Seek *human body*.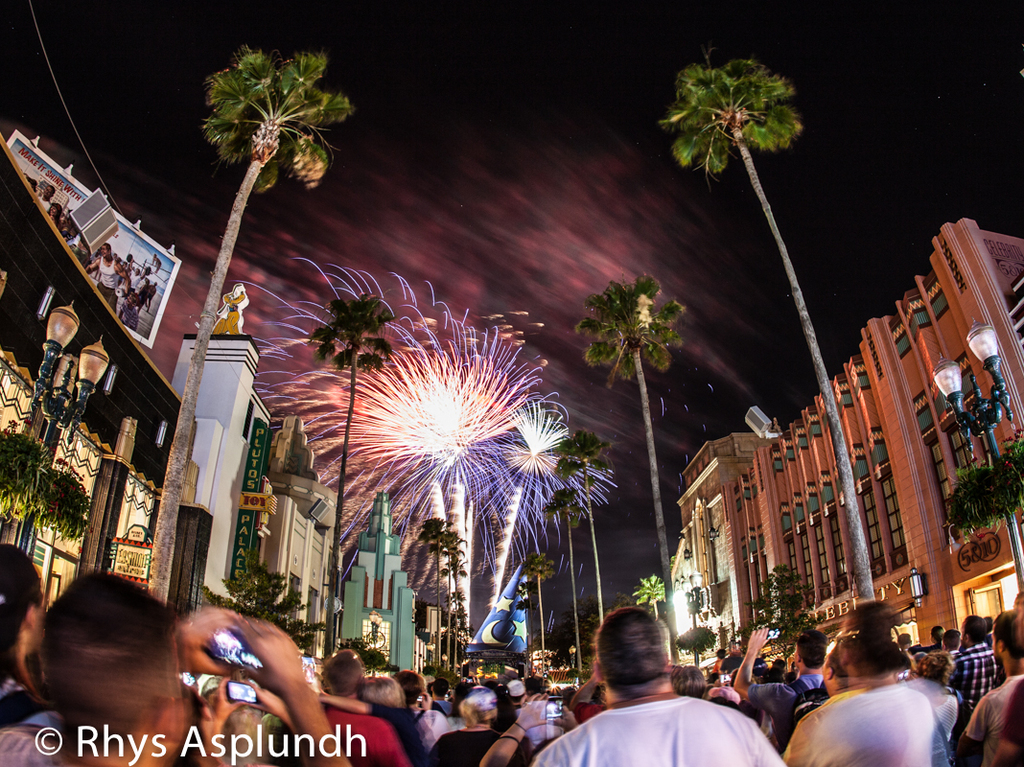
bbox(941, 626, 953, 655).
